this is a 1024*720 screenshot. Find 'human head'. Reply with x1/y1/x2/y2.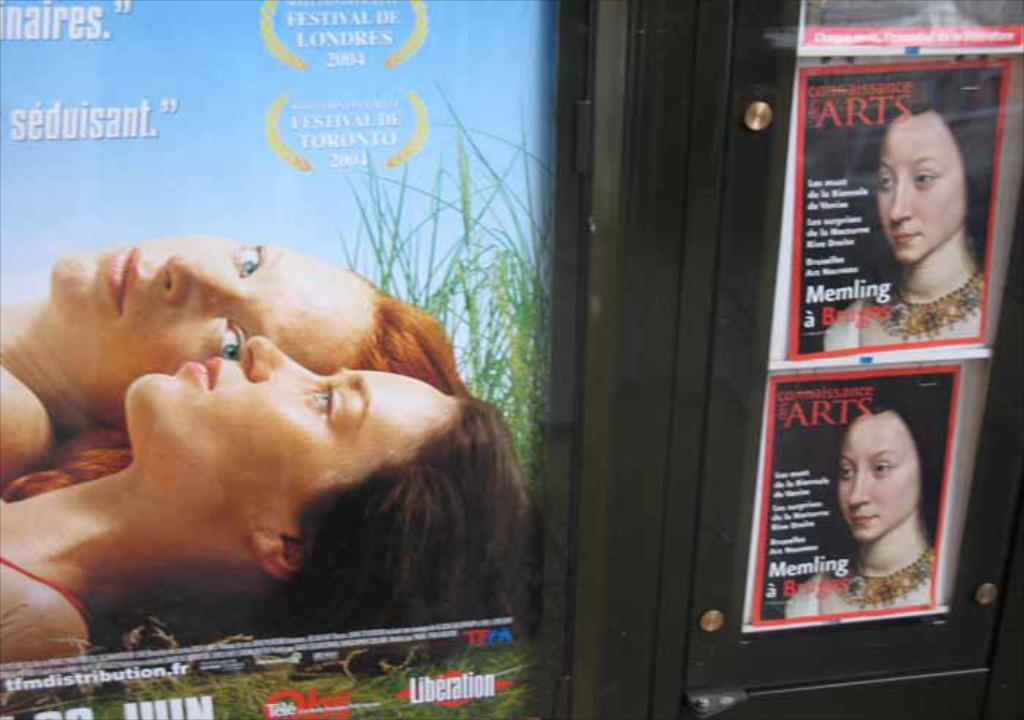
831/402/926/581.
